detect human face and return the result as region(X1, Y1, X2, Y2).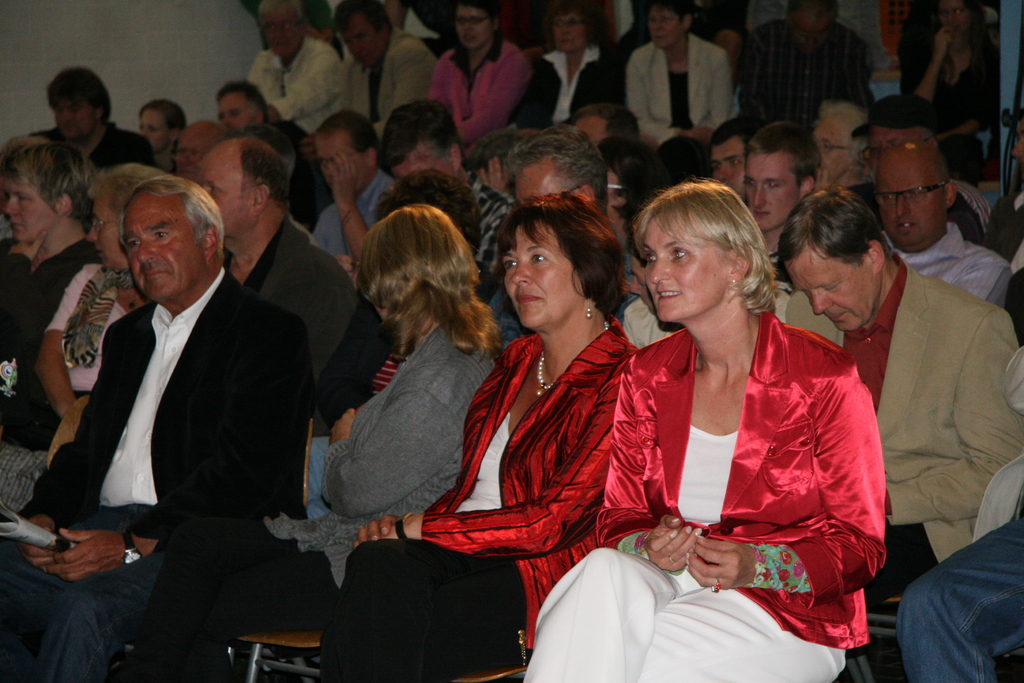
region(213, 85, 263, 131).
